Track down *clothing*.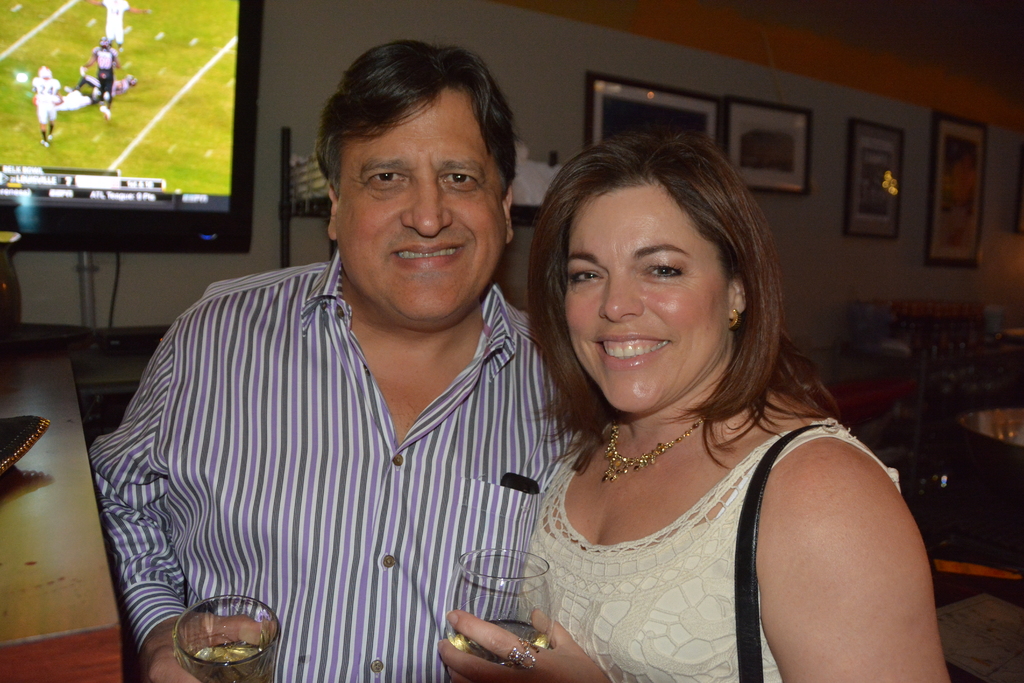
Tracked to [left=86, top=177, right=610, bottom=682].
